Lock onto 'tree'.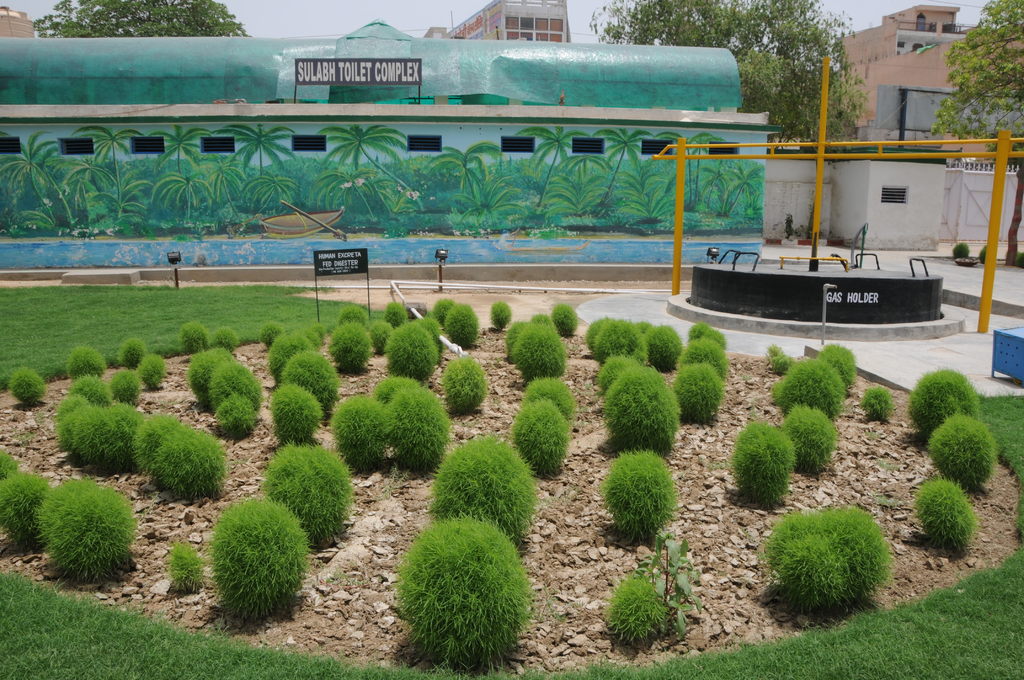
Locked: 29/0/245/34.
